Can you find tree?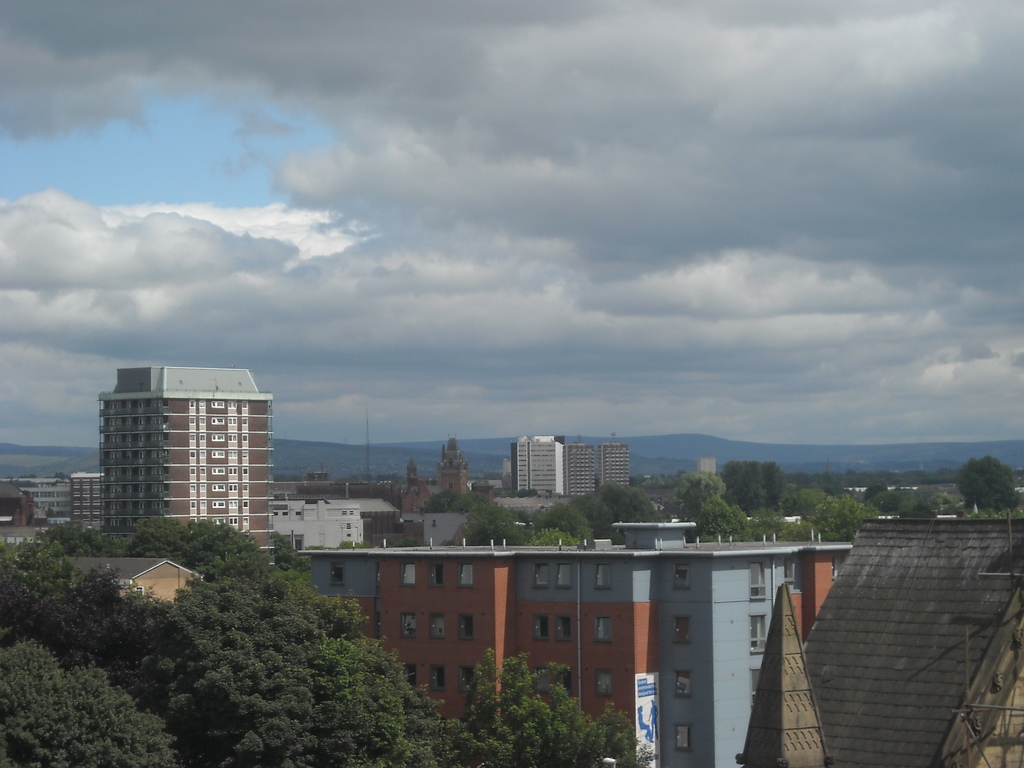
Yes, bounding box: crop(719, 462, 795, 512).
